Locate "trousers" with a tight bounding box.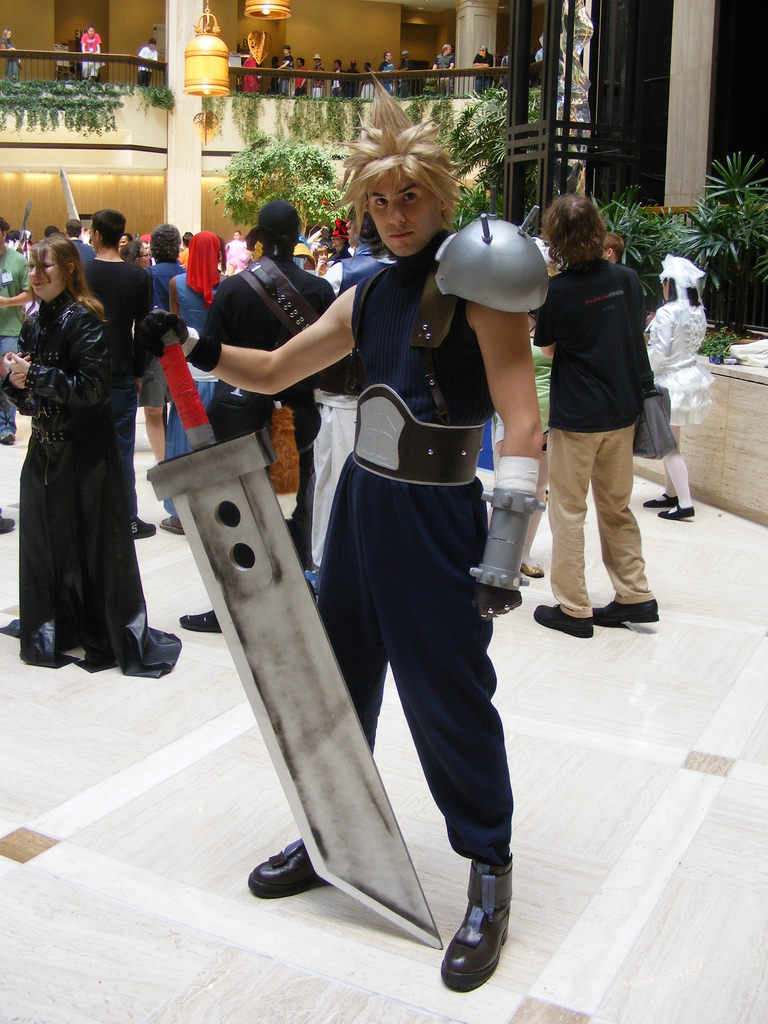
box(11, 63, 16, 77).
